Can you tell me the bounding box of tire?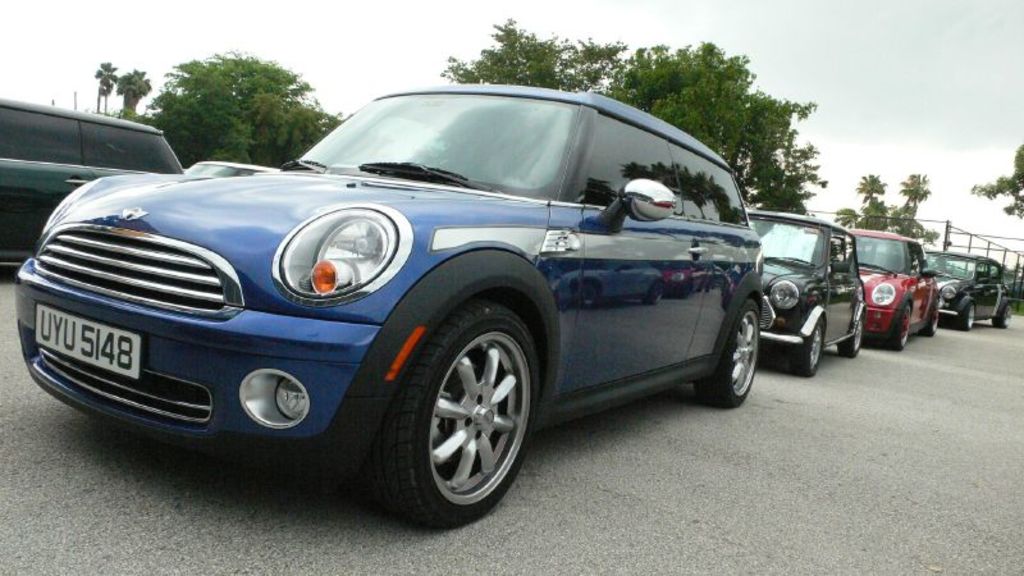
pyautogui.locateOnScreen(992, 302, 1012, 326).
